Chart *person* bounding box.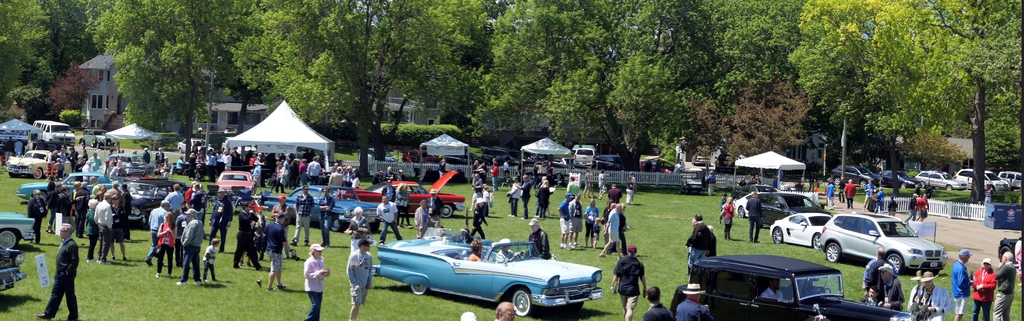
Charted: bbox=[235, 200, 263, 270].
